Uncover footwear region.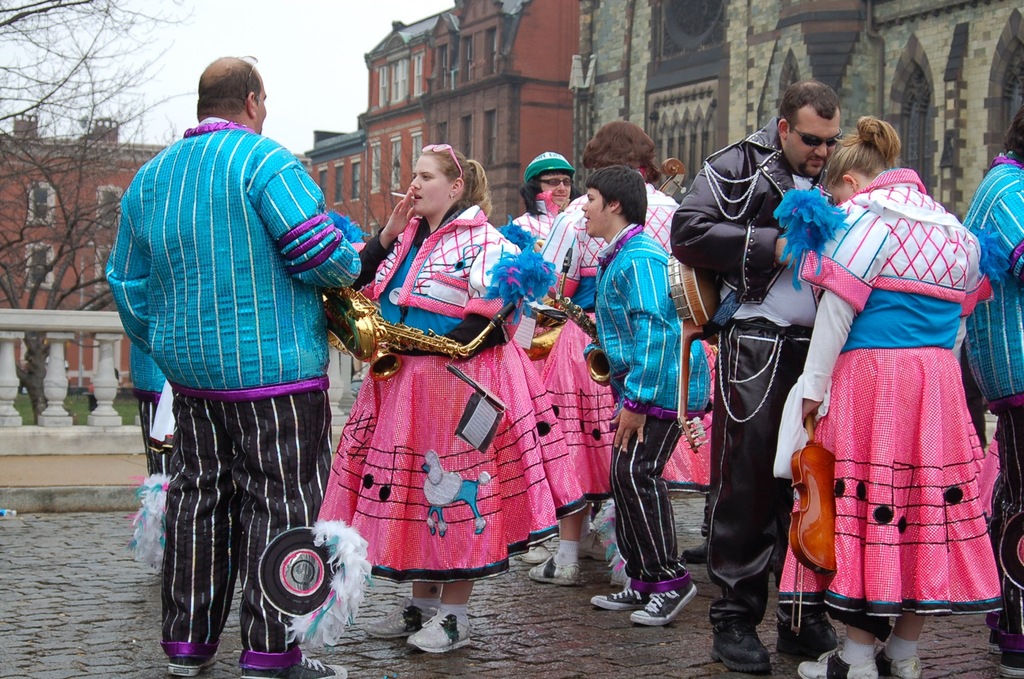
Uncovered: [x1=709, y1=625, x2=774, y2=673].
